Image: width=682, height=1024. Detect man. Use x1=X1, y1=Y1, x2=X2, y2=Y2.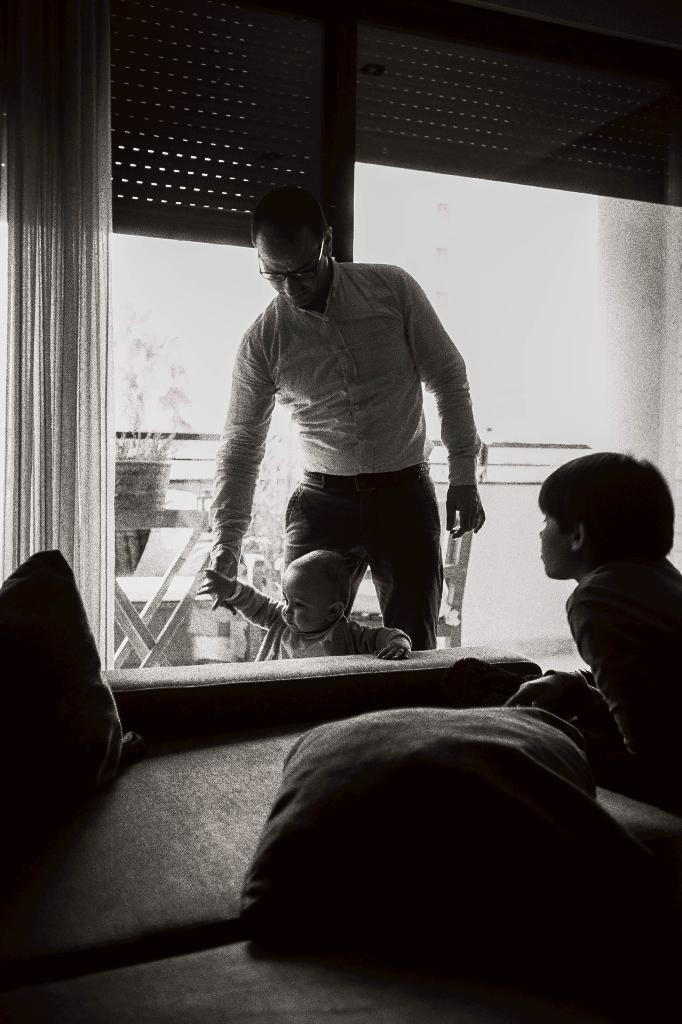
x1=205, y1=189, x2=486, y2=652.
